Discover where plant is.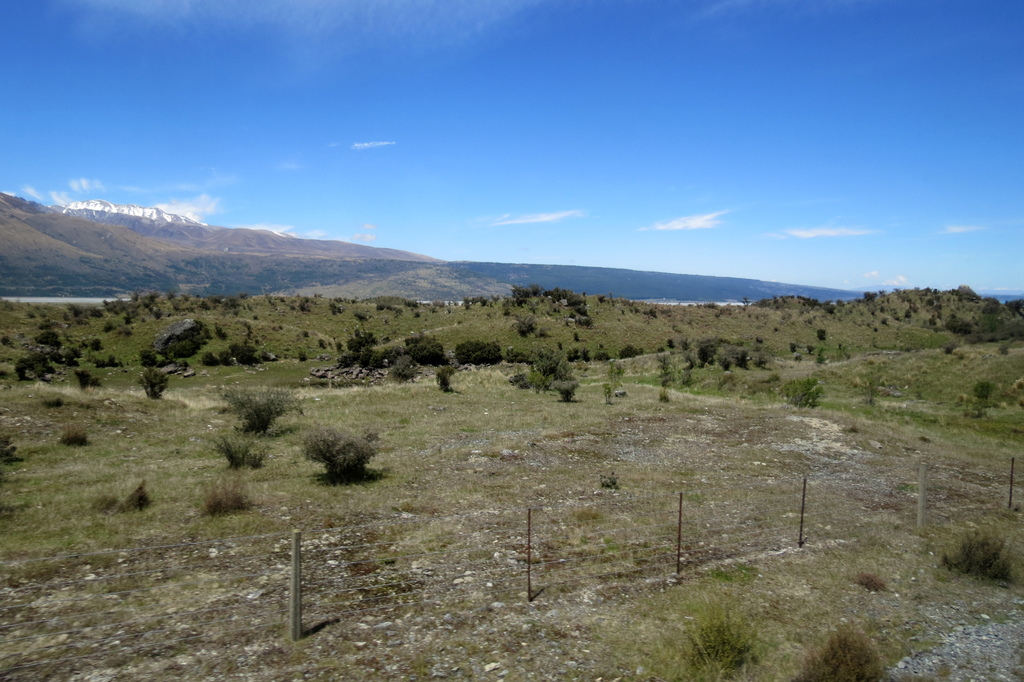
Discovered at bbox(640, 308, 655, 317).
